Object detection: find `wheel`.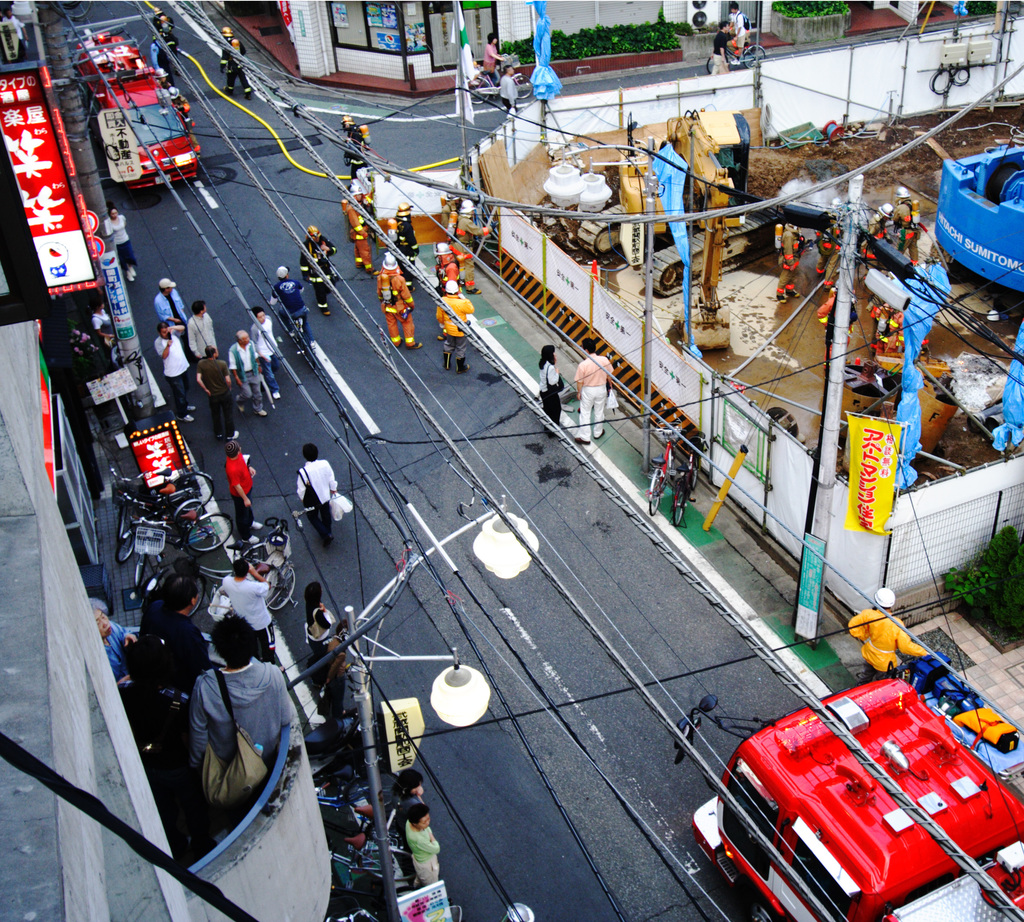
689:462:701:490.
